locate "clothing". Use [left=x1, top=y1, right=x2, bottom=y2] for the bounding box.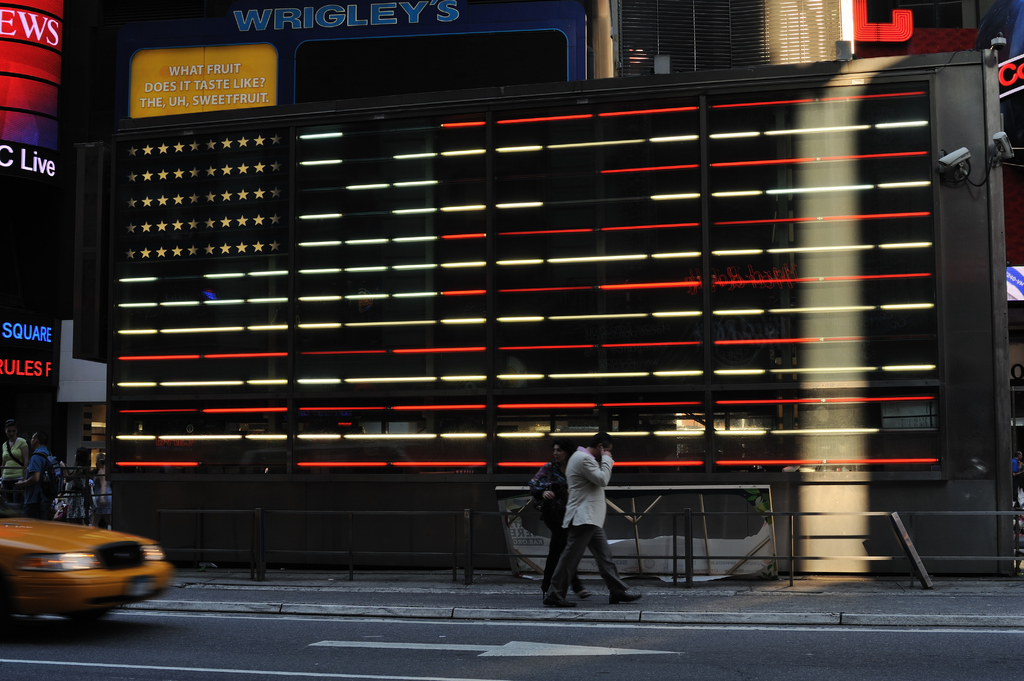
[left=1, top=422, right=27, bottom=490].
